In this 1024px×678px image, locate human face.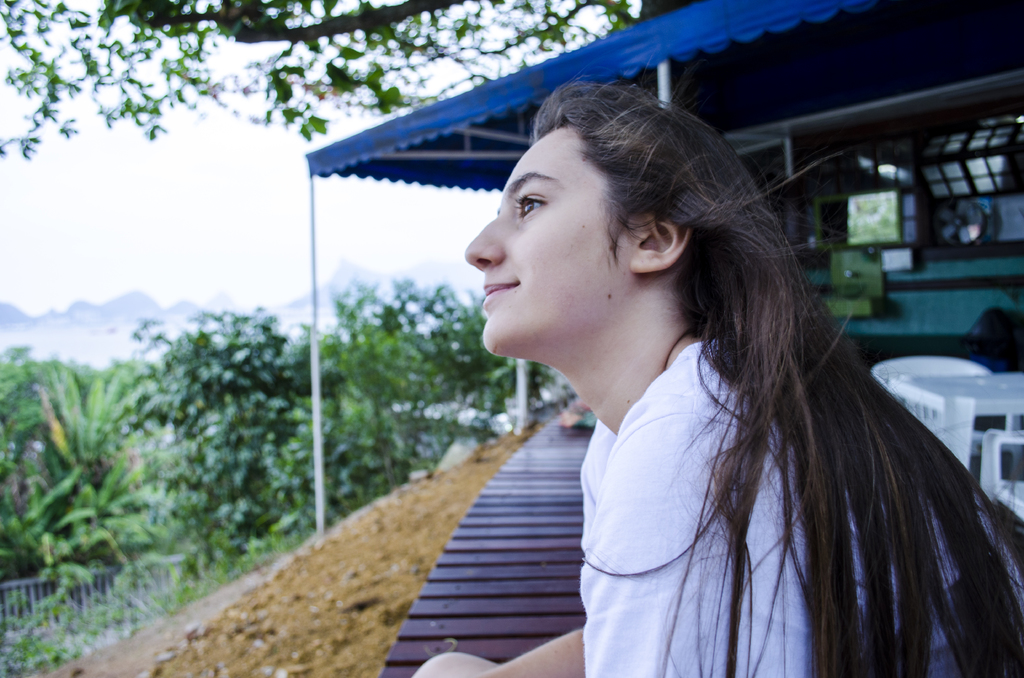
Bounding box: [467,129,630,355].
